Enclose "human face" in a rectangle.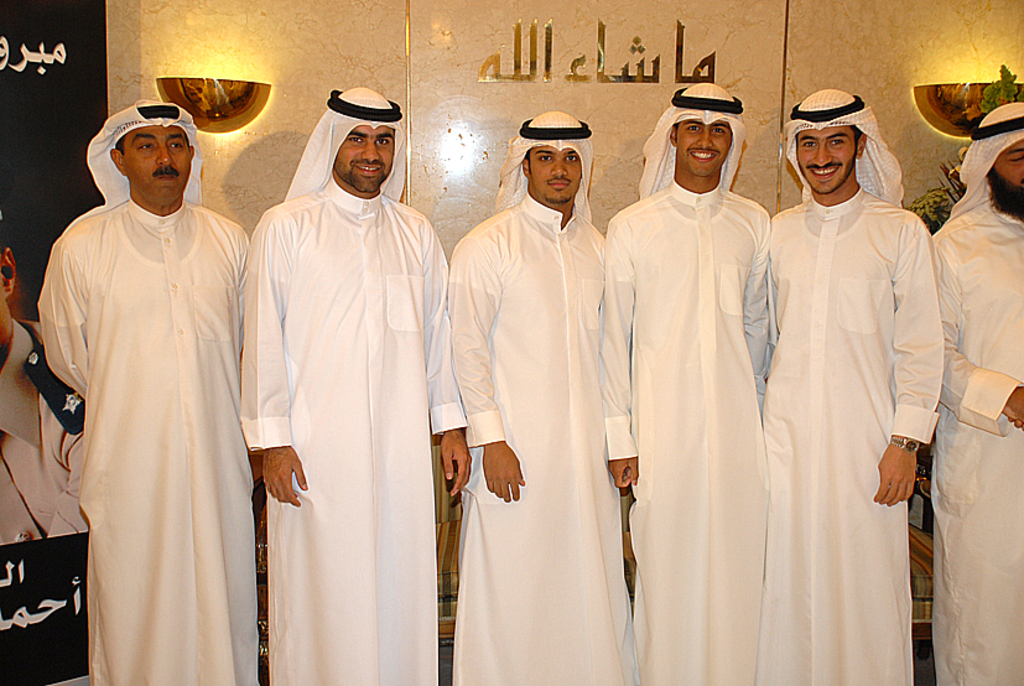
[120, 123, 191, 202].
